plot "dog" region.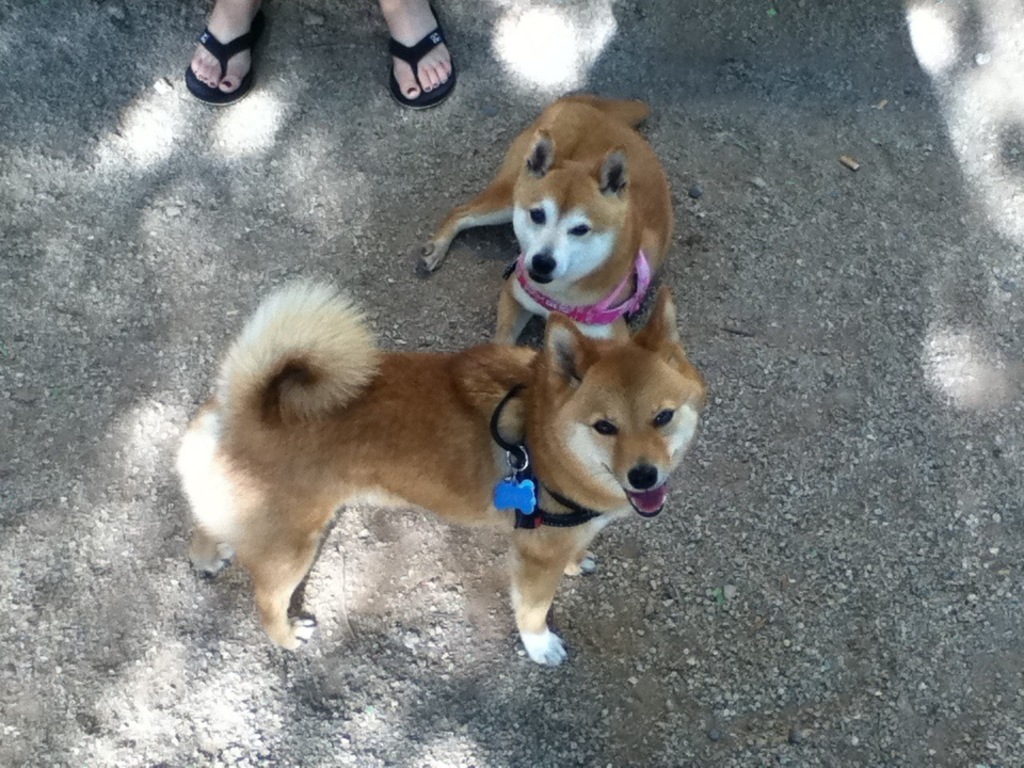
Plotted at left=414, top=89, right=674, bottom=349.
